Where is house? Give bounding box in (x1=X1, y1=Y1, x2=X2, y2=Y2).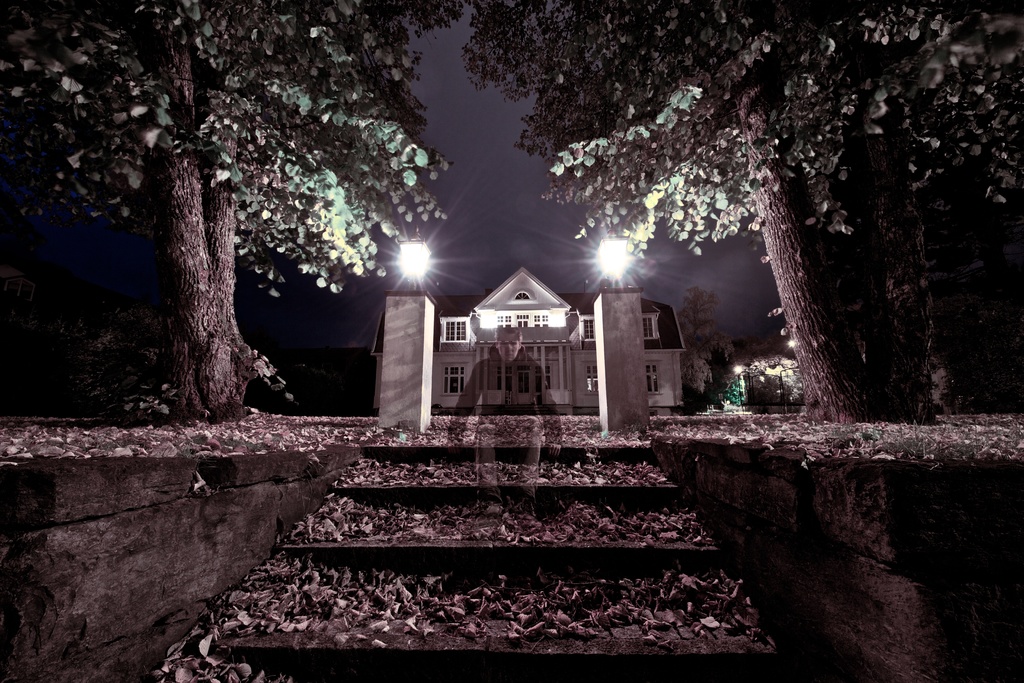
(x1=432, y1=245, x2=698, y2=429).
